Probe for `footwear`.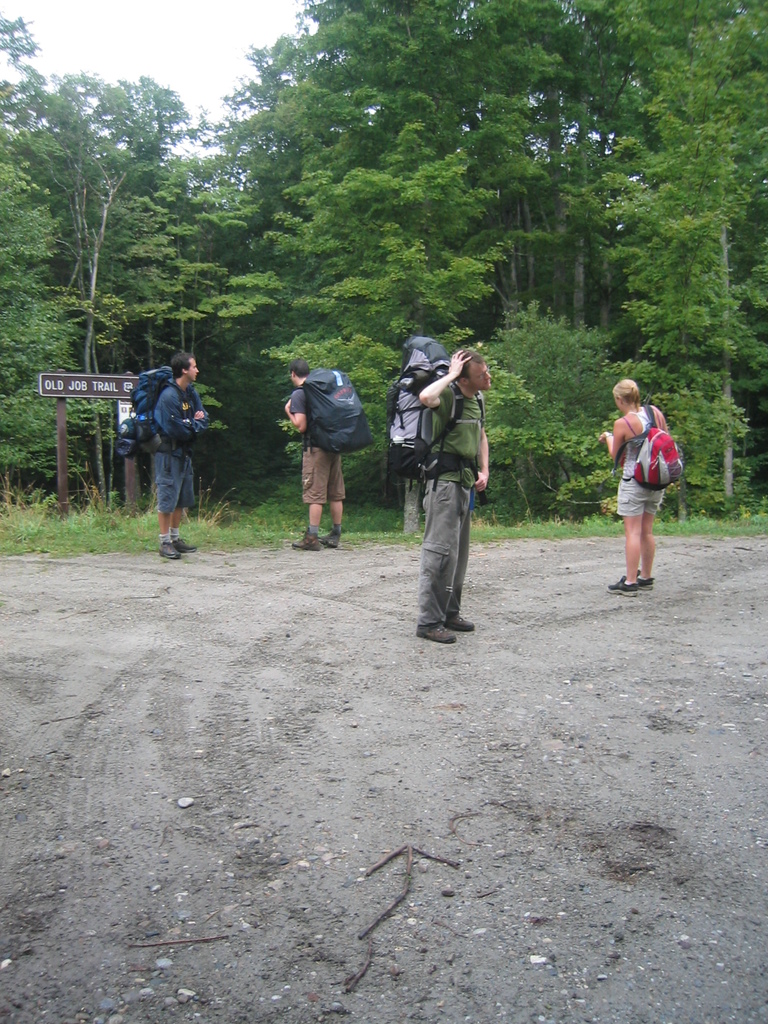
Probe result: region(604, 575, 639, 597).
